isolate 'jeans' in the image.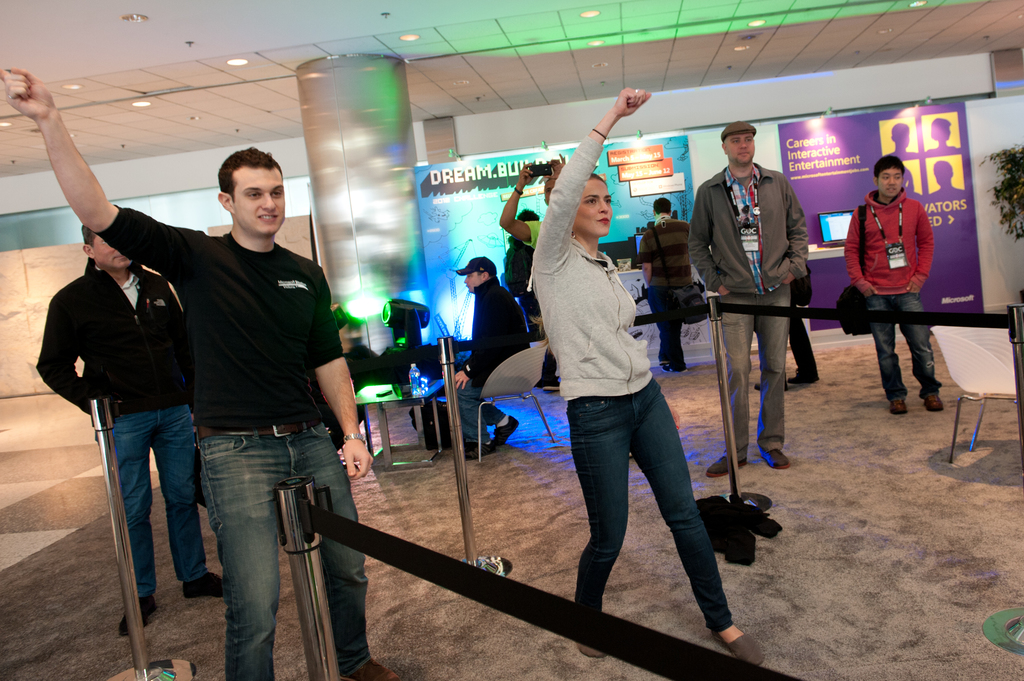
Isolated region: Rect(555, 377, 730, 625).
